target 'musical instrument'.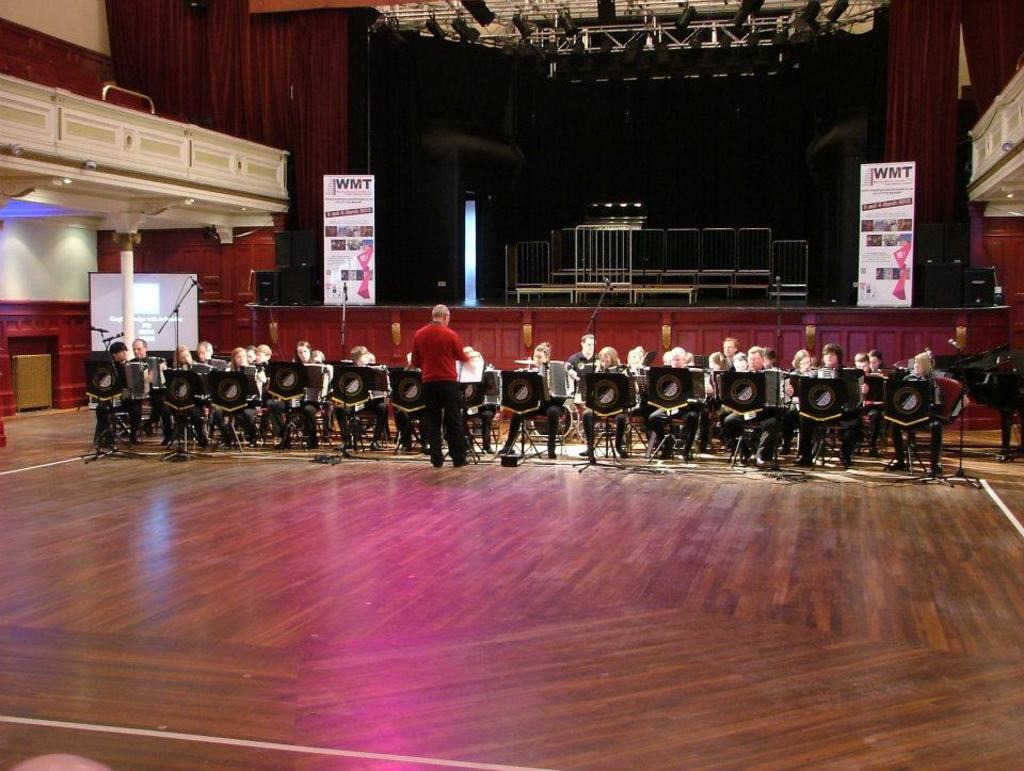
Target region: <bbox>142, 357, 174, 392</bbox>.
